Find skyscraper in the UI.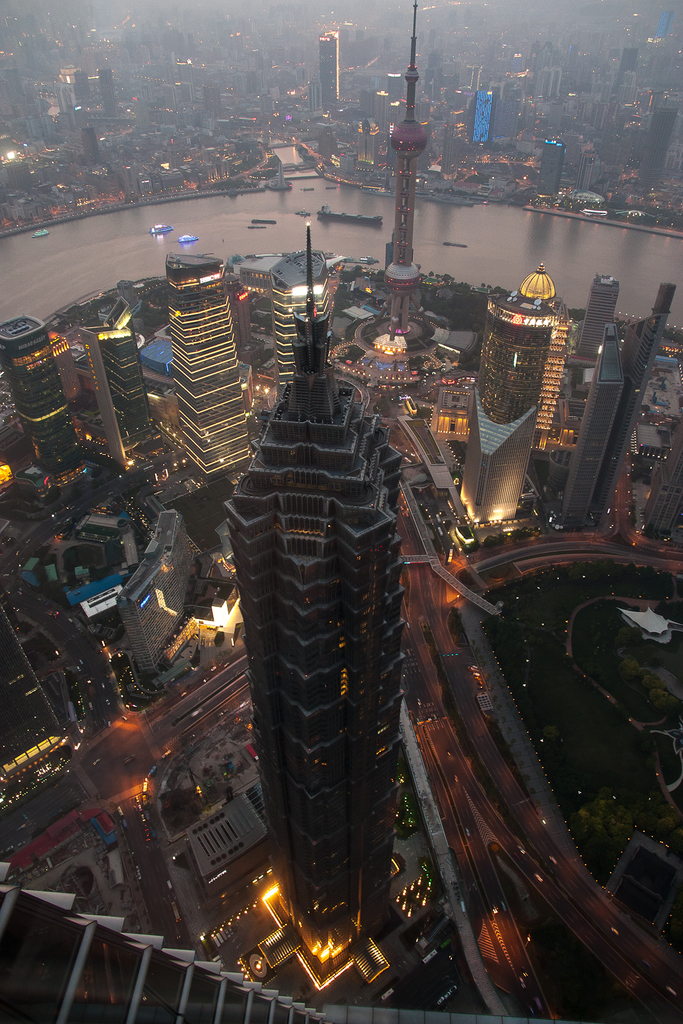
UI element at (560,324,623,527).
